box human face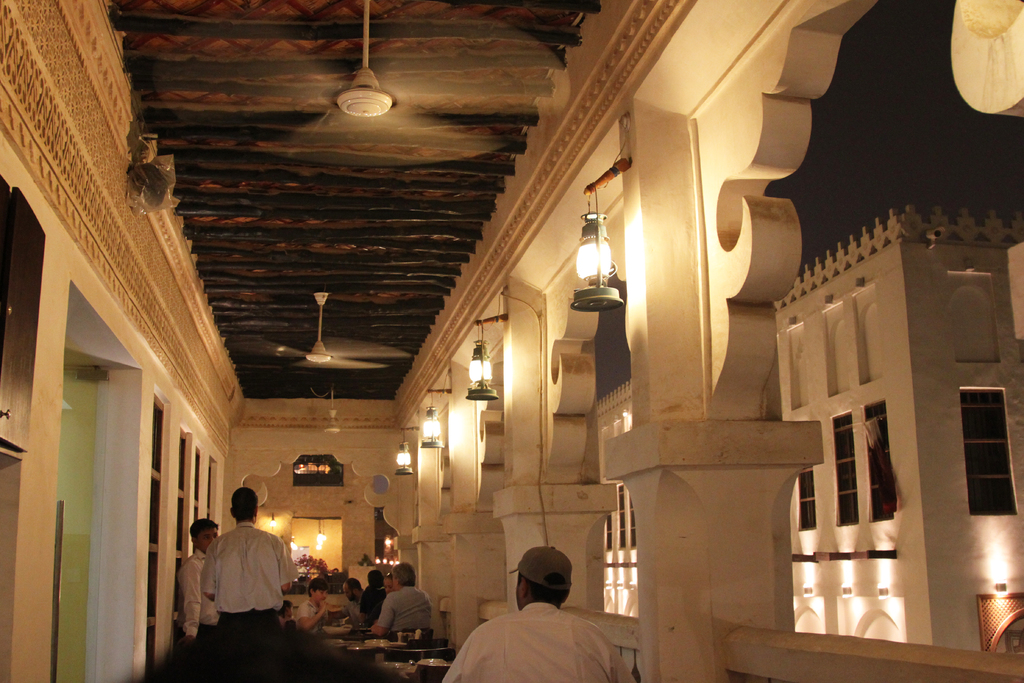
<box>201,531,220,549</box>
